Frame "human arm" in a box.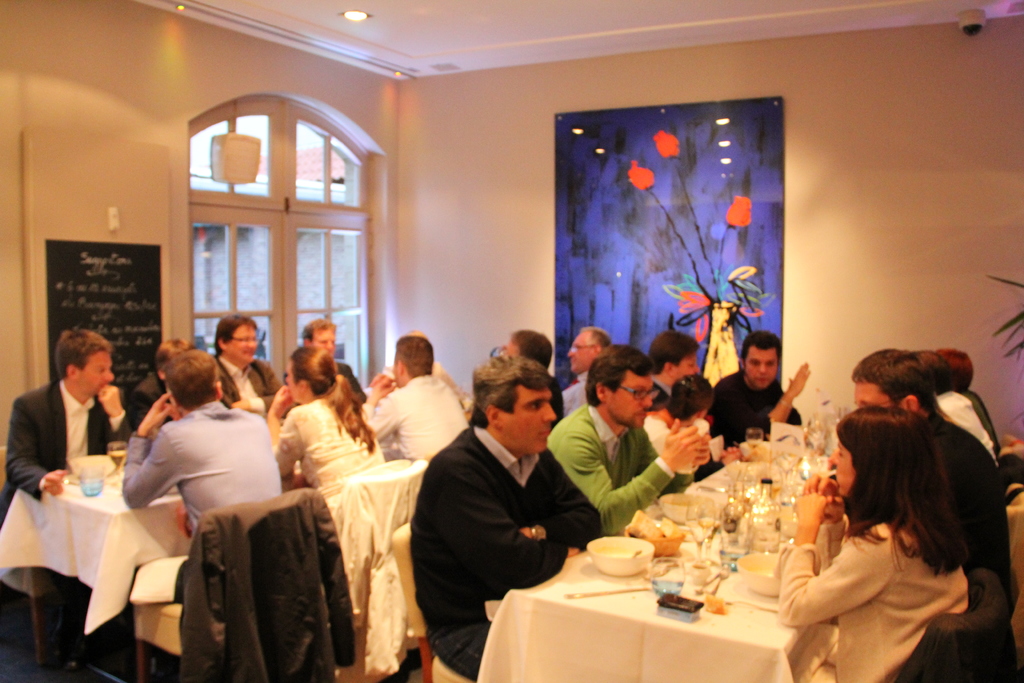
select_region(346, 363, 371, 402).
